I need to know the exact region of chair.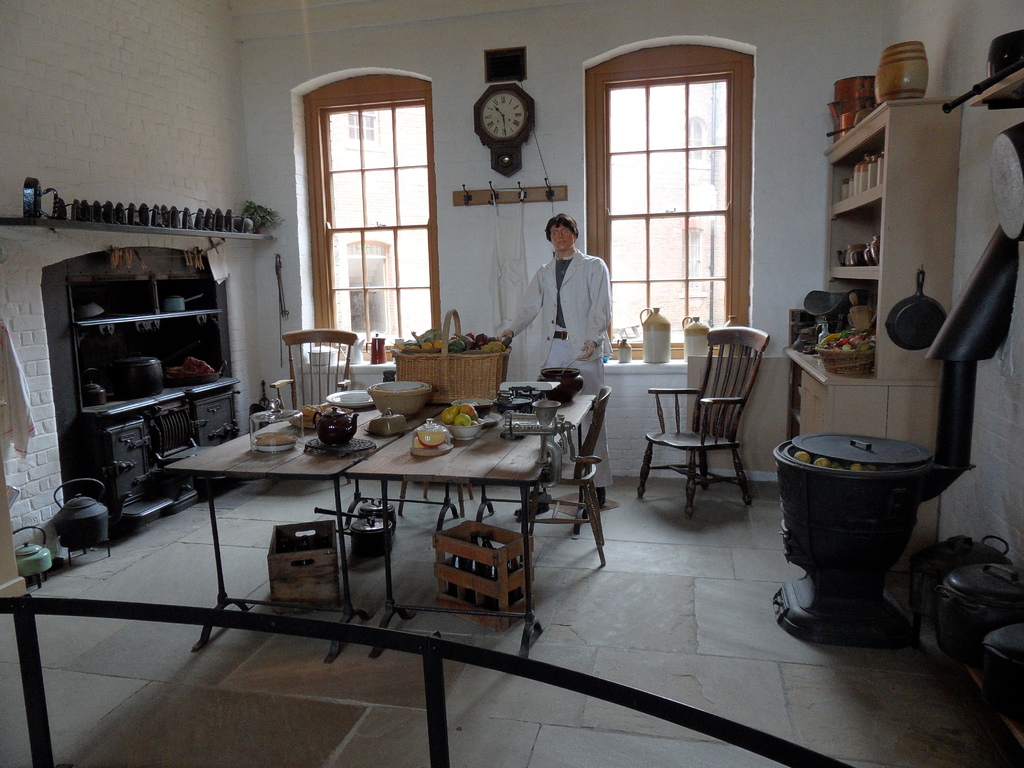
Region: 641,326,787,532.
